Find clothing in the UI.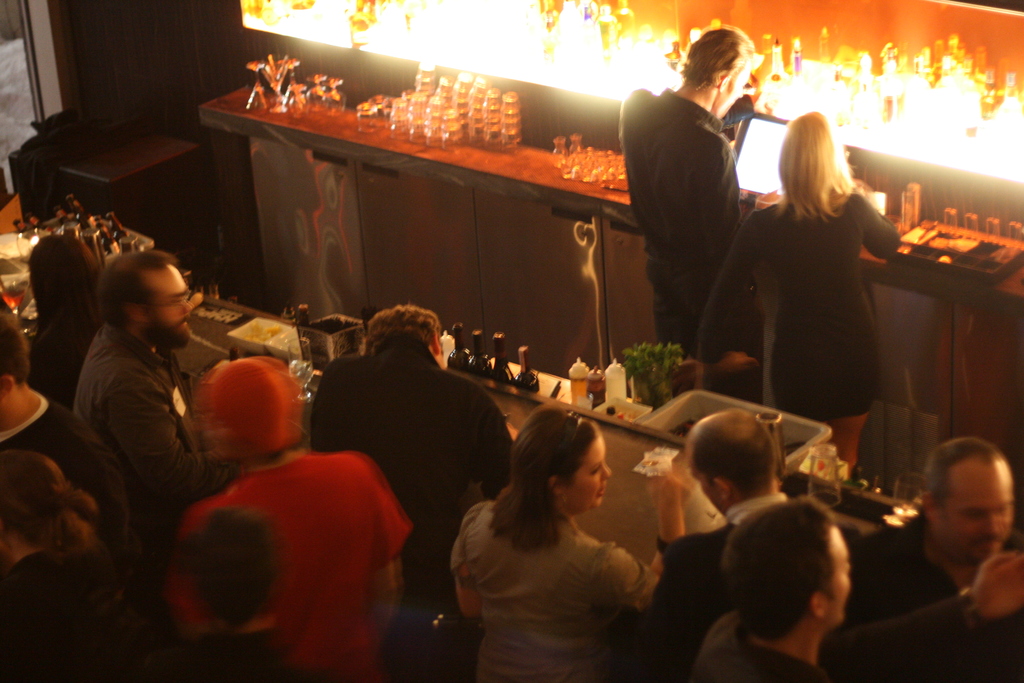
UI element at select_region(2, 544, 148, 682).
